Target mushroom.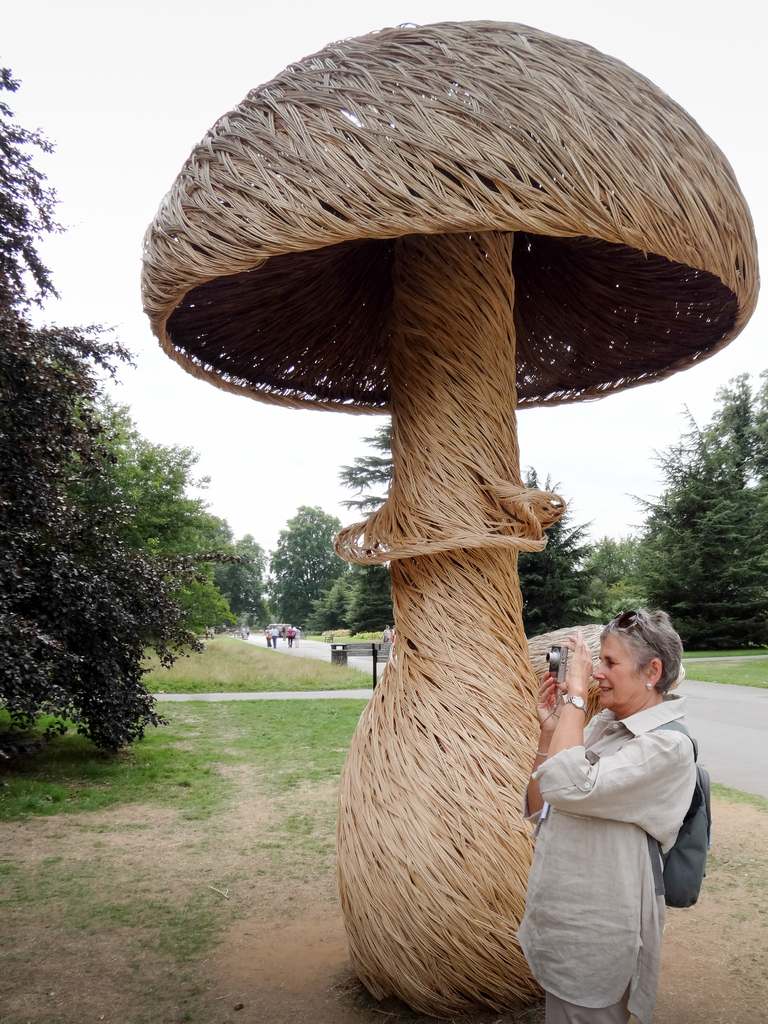
Target region: (142, 19, 767, 1023).
